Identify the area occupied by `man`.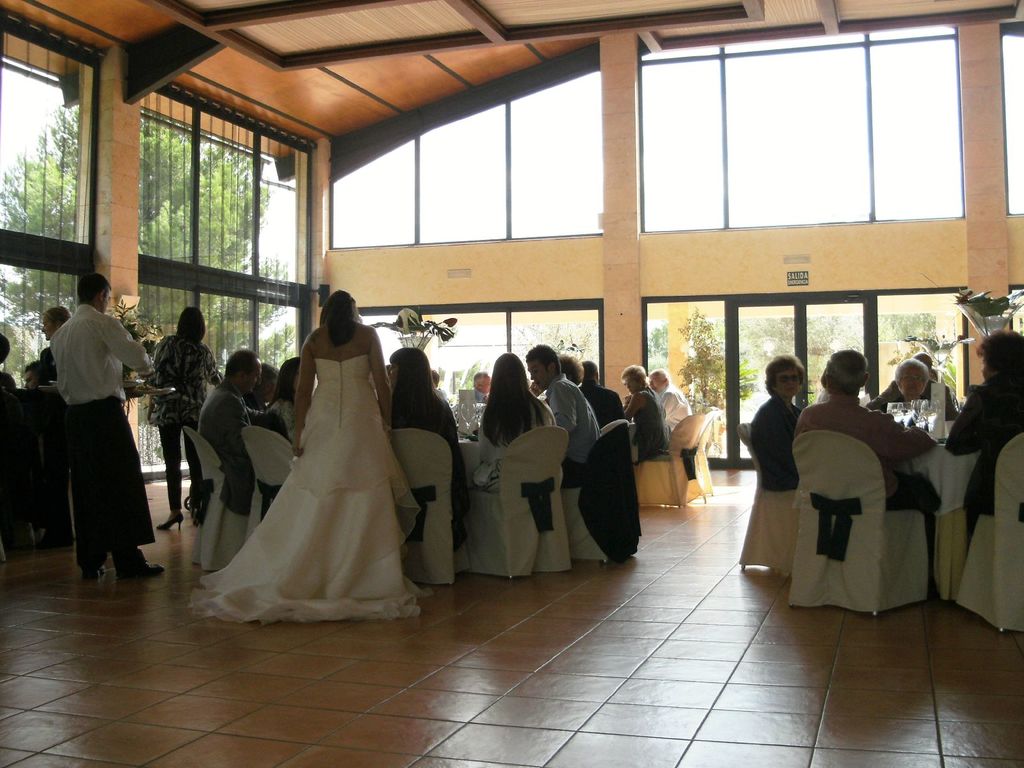
Area: {"x1": 788, "y1": 349, "x2": 939, "y2": 515}.
